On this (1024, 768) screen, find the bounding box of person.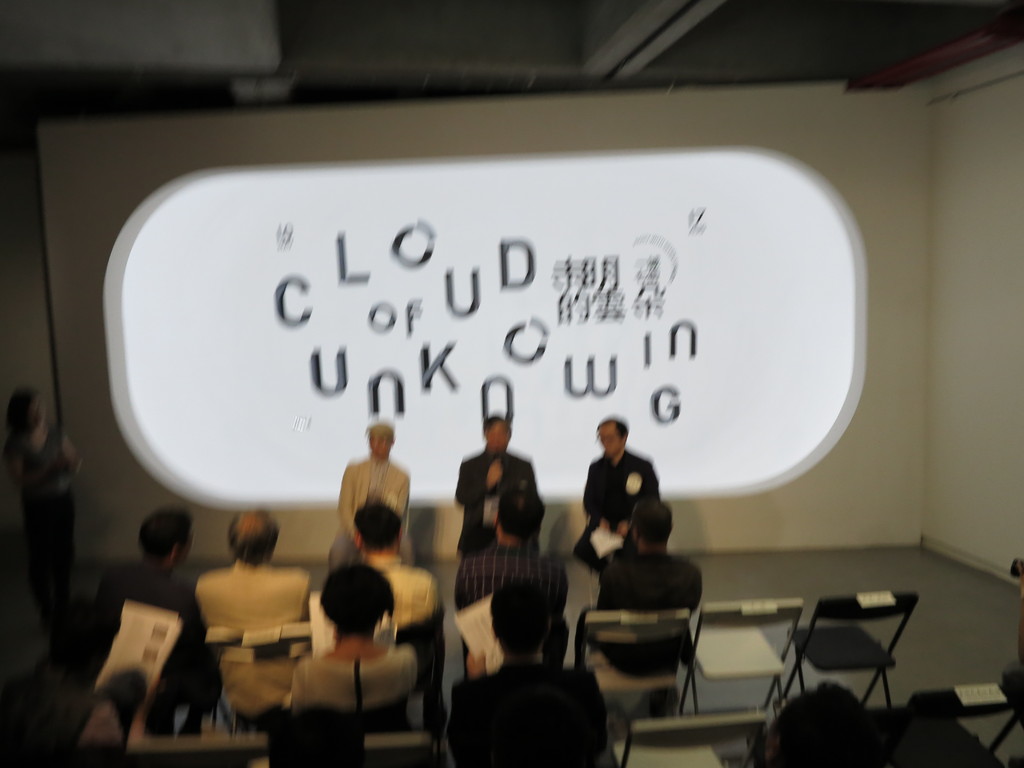
Bounding box: region(463, 484, 555, 630).
